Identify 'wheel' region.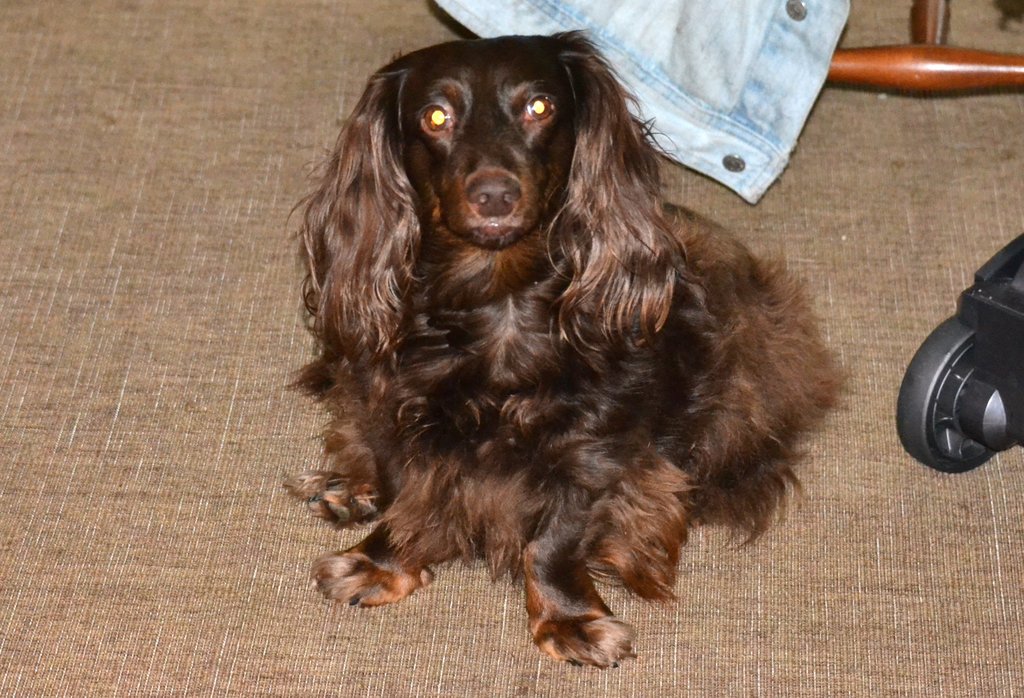
Region: bbox=(894, 315, 989, 475).
